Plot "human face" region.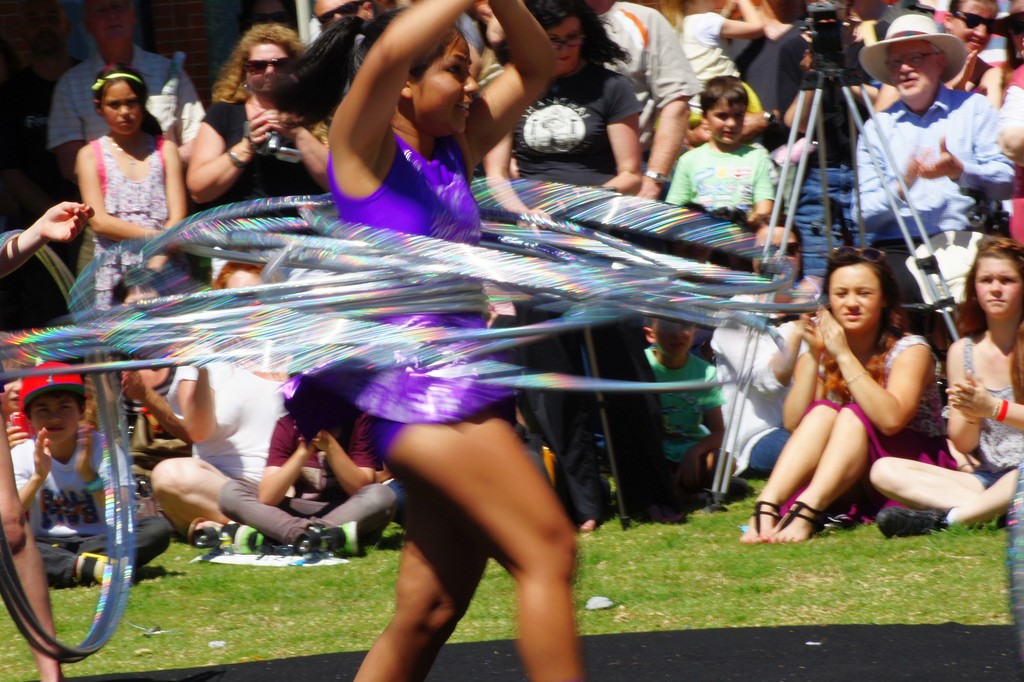
Plotted at l=975, t=257, r=1023, b=317.
